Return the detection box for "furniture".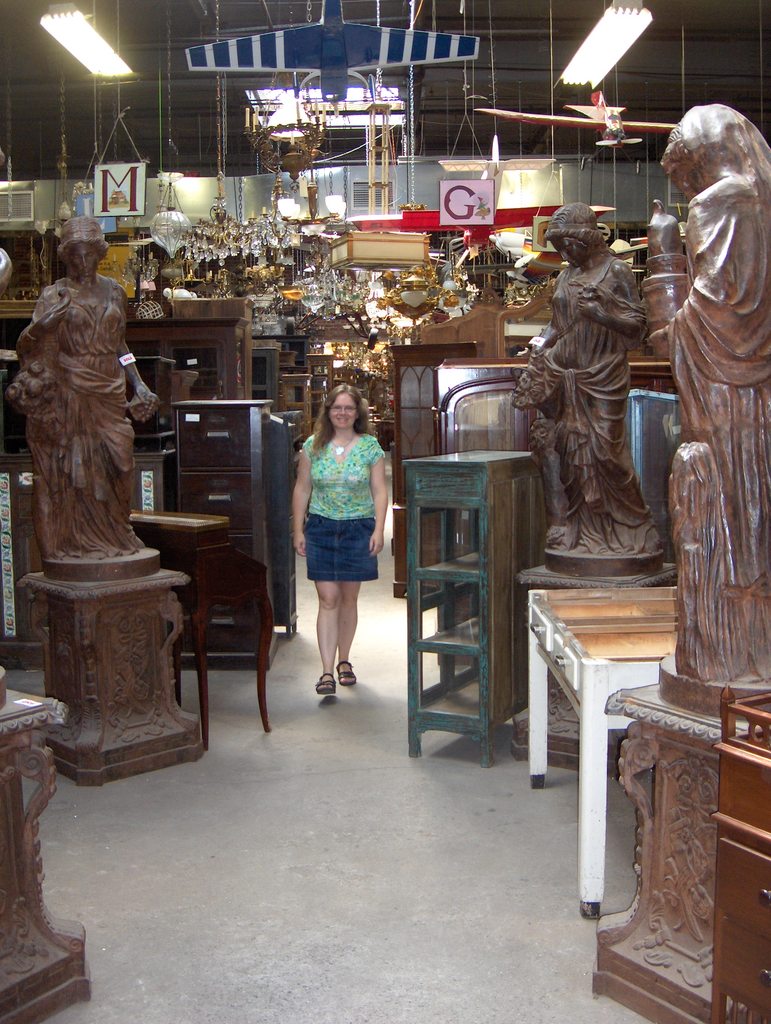
[x1=525, y1=586, x2=681, y2=921].
